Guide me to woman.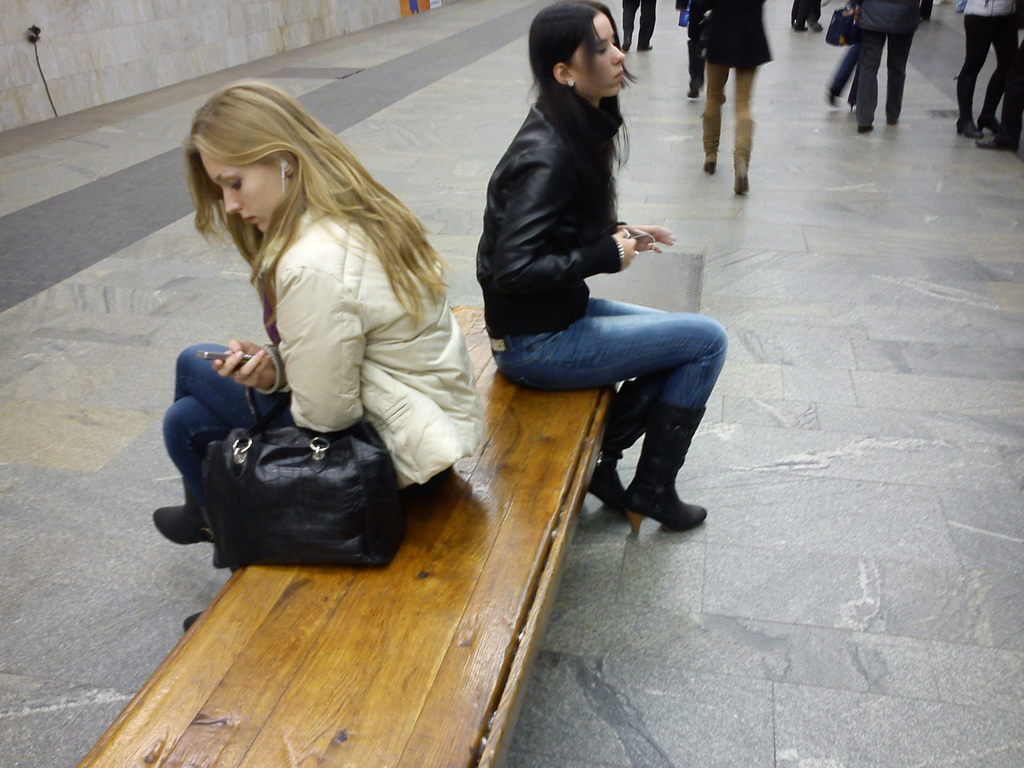
Guidance: {"x1": 151, "y1": 76, "x2": 492, "y2": 633}.
